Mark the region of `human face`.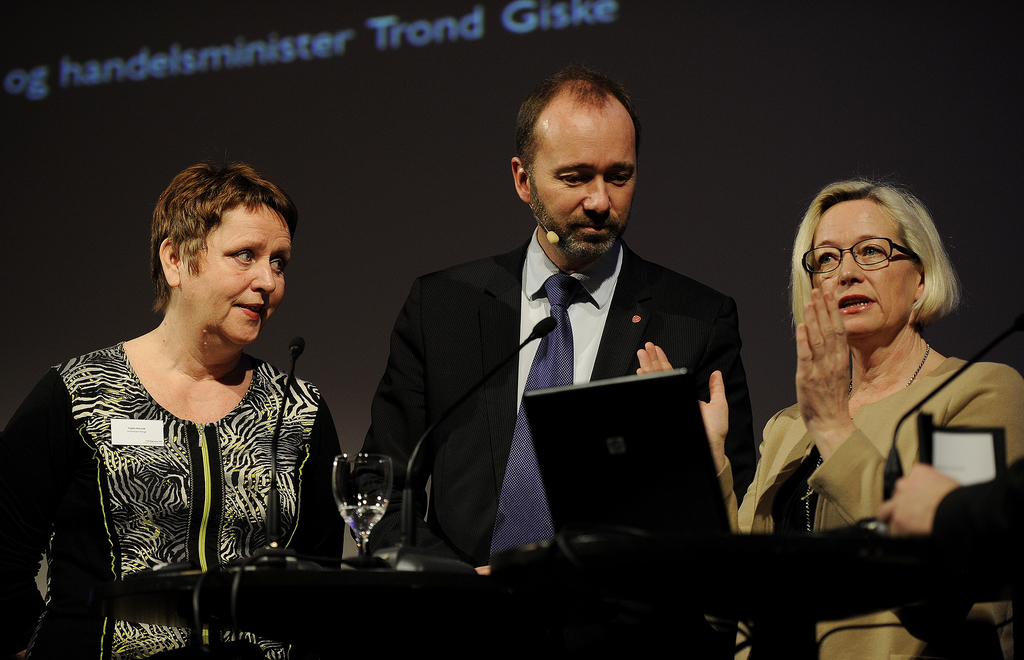
Region: 534 120 630 262.
